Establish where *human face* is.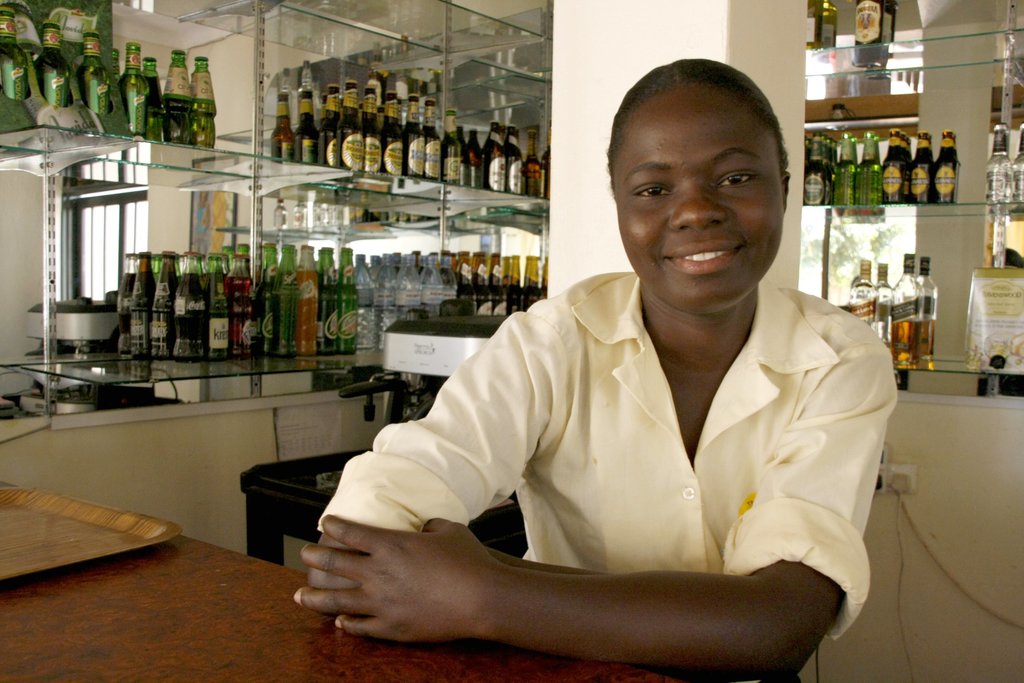
Established at bbox=[607, 83, 785, 309].
